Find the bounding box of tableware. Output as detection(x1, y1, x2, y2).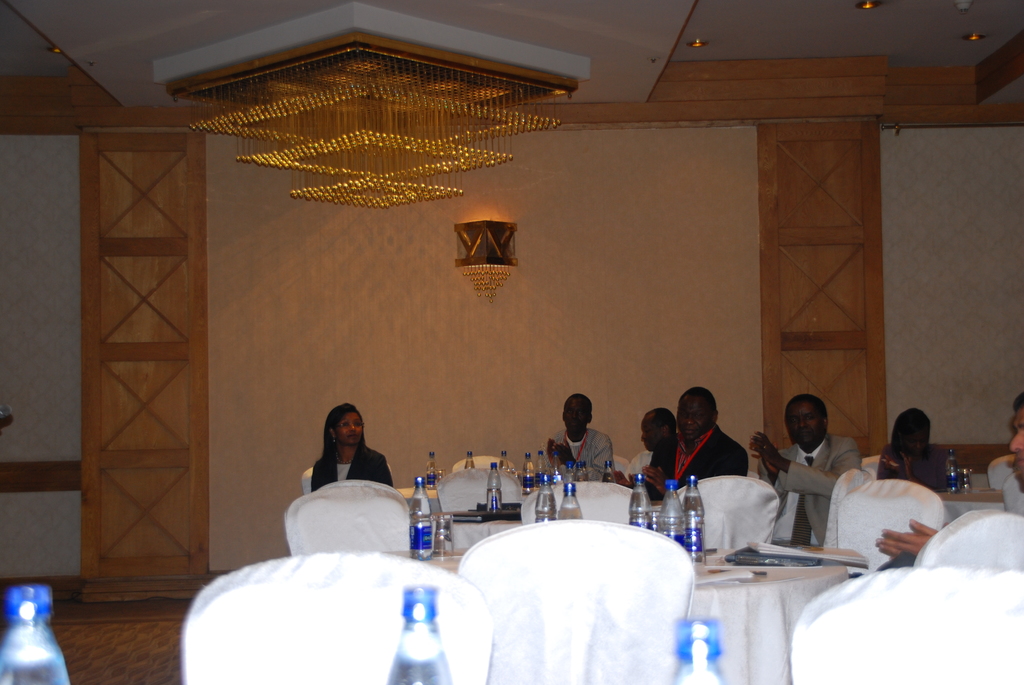
detection(436, 464, 444, 491).
